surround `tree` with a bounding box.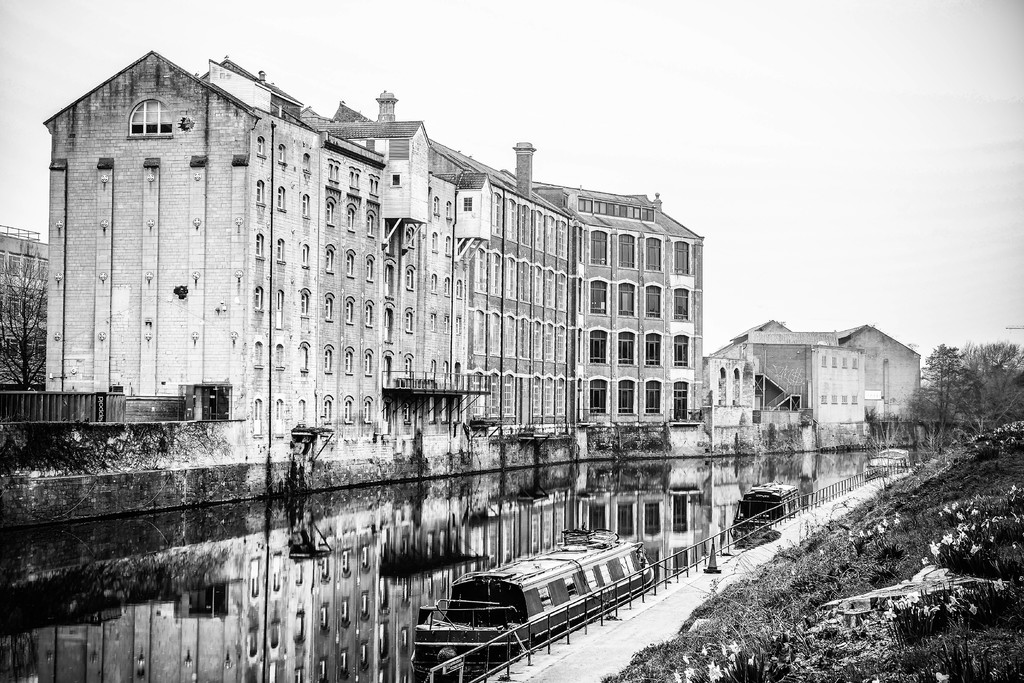
detection(0, 249, 54, 391).
